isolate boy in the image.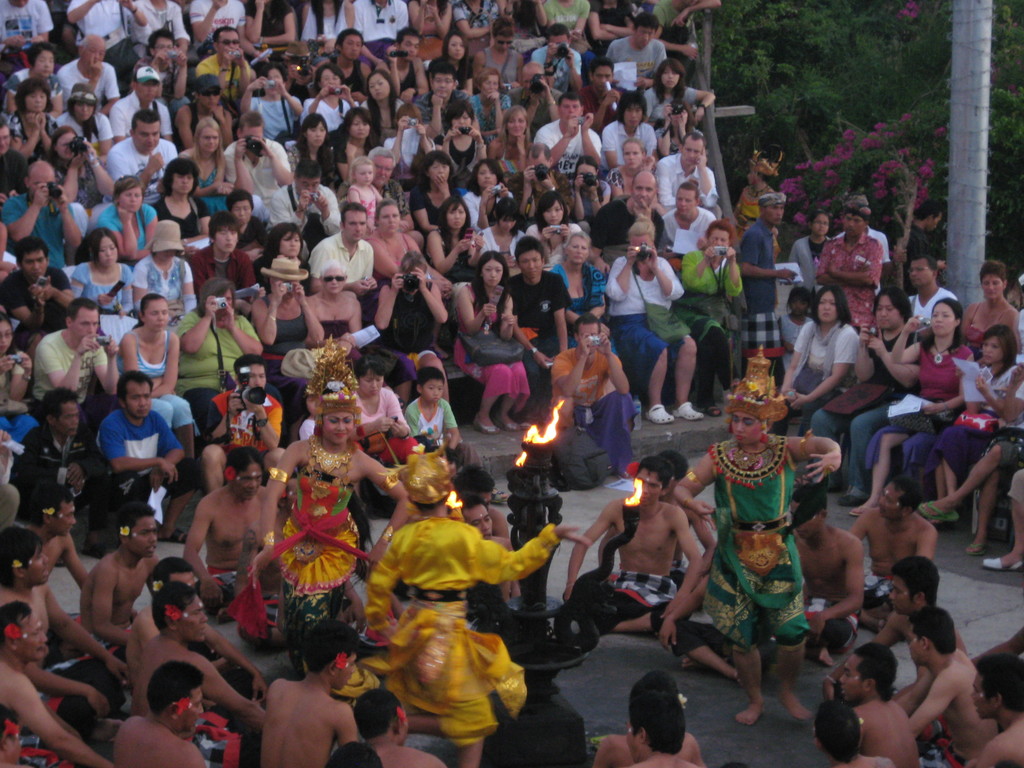
Isolated region: crop(353, 690, 450, 767).
